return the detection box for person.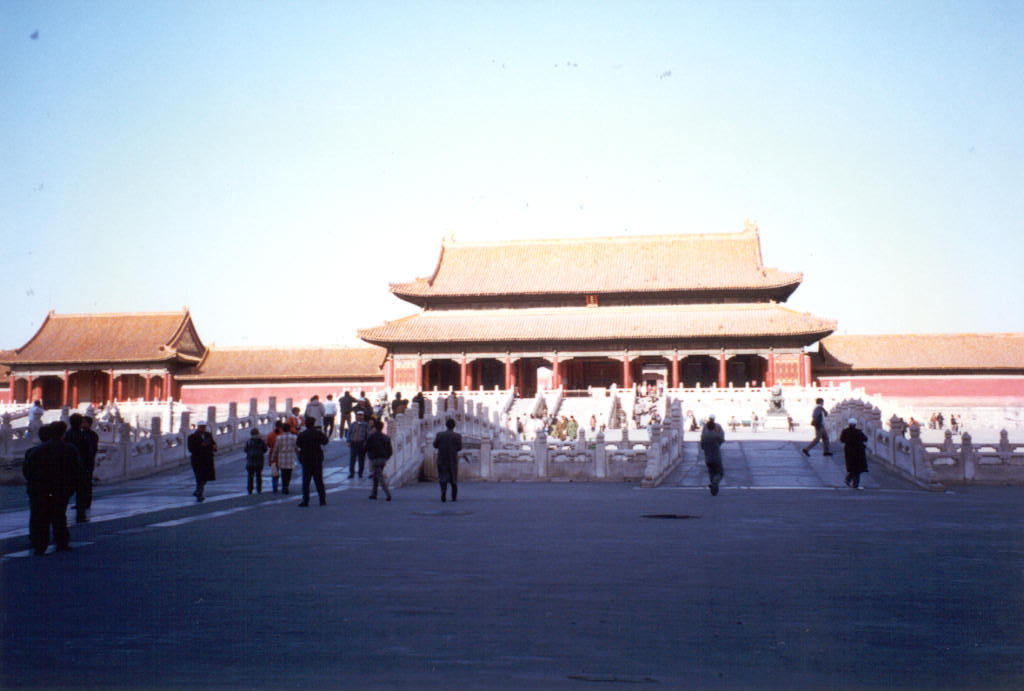
[267, 425, 297, 494].
